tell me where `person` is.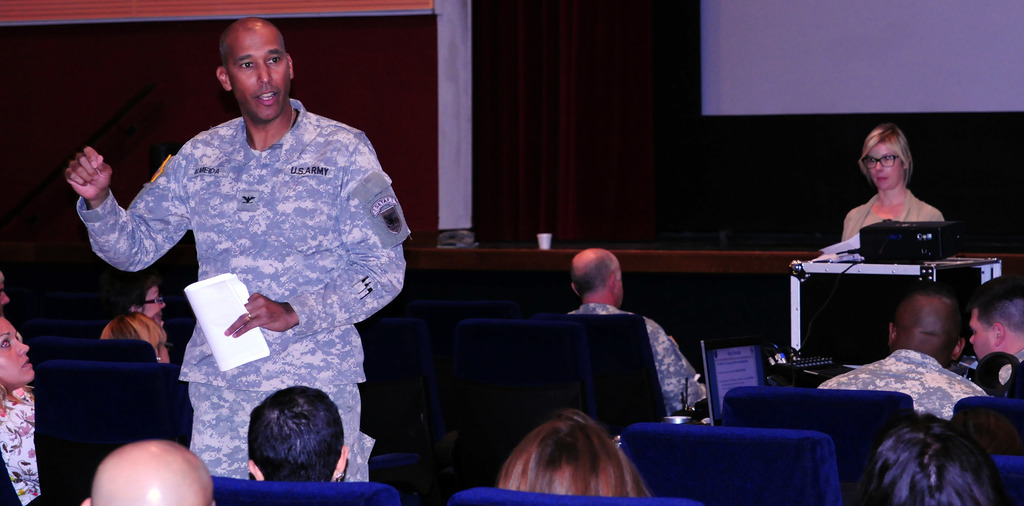
`person` is at 243/380/359/483.
